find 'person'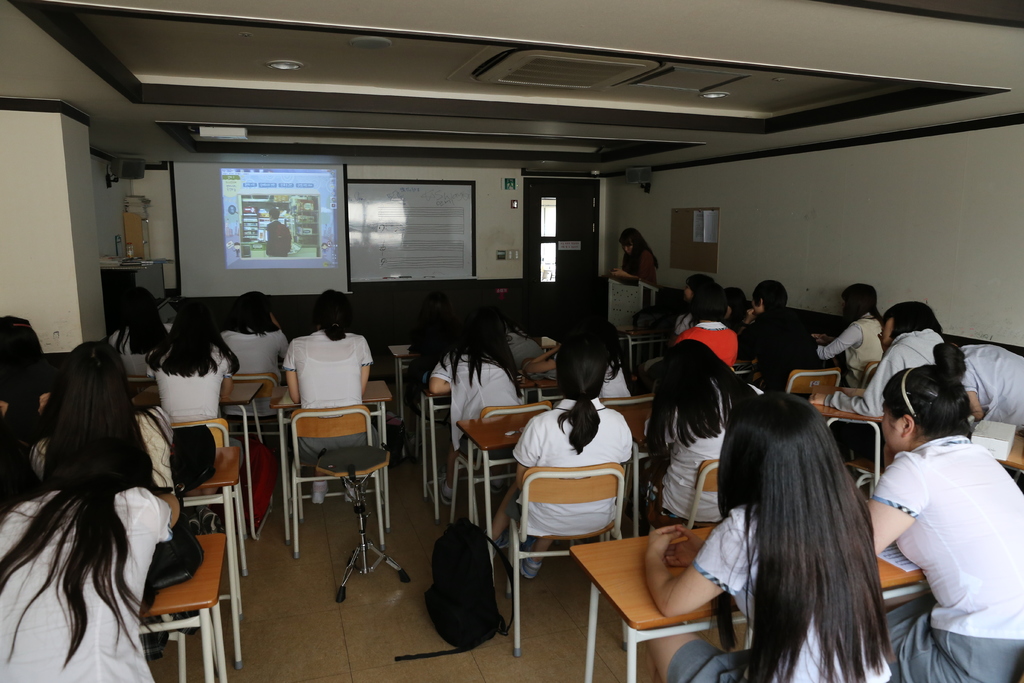
(left=21, top=339, right=181, bottom=498)
